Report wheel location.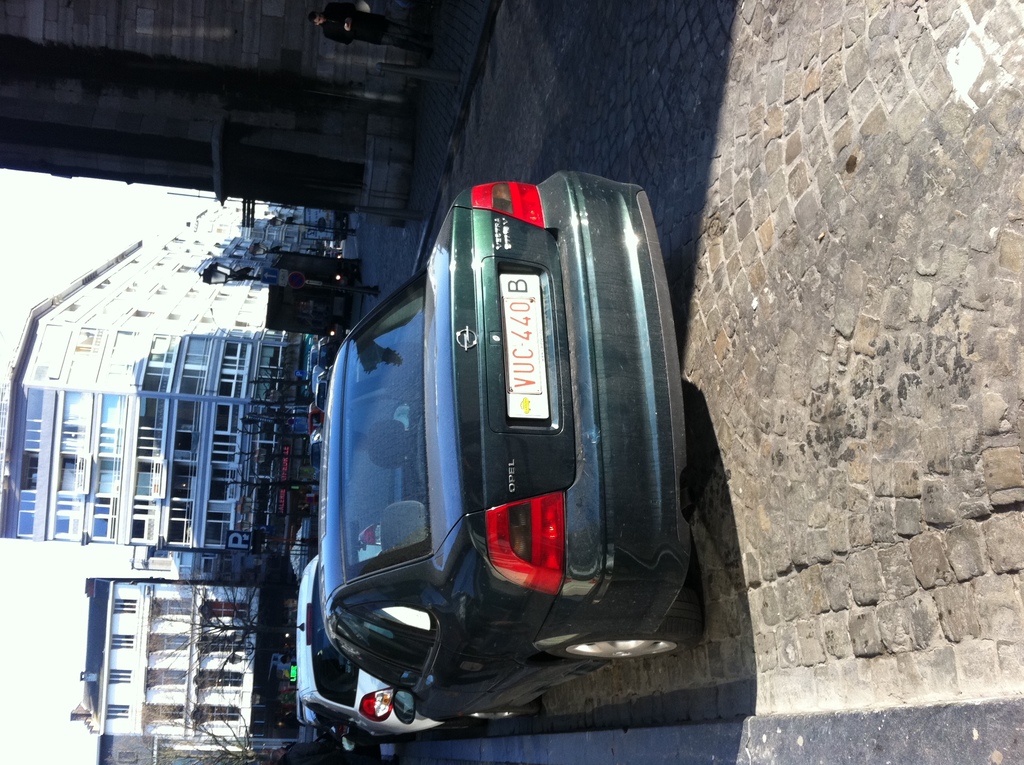
Report: 538,571,710,665.
